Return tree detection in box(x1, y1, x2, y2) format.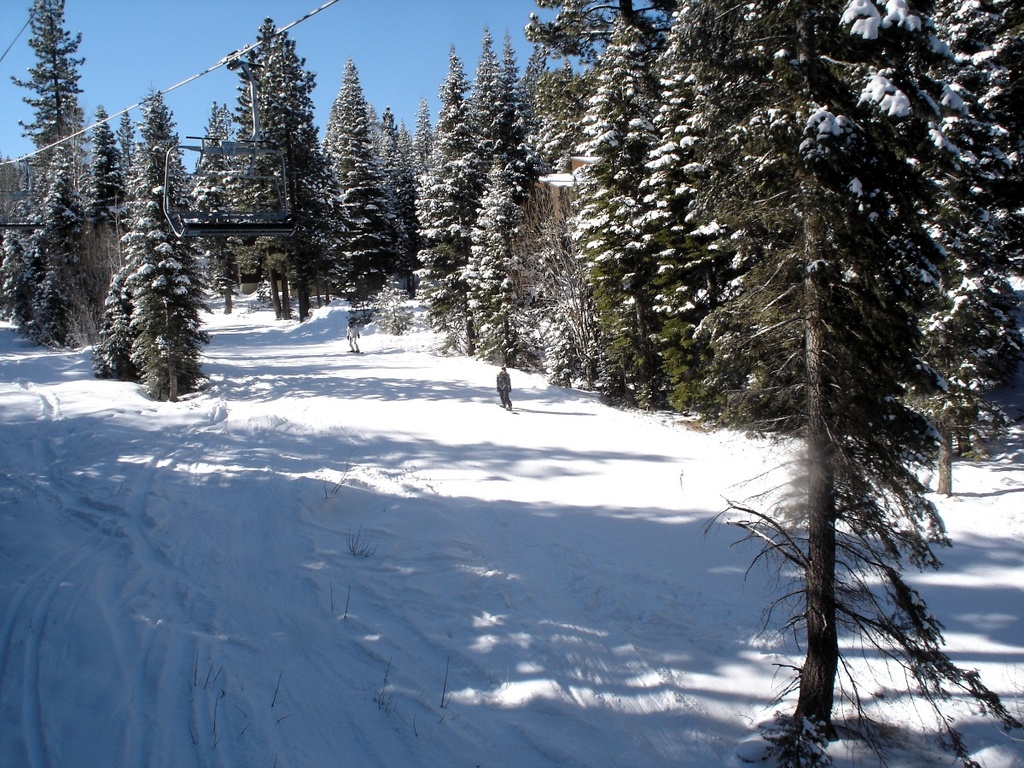
box(333, 130, 399, 305).
